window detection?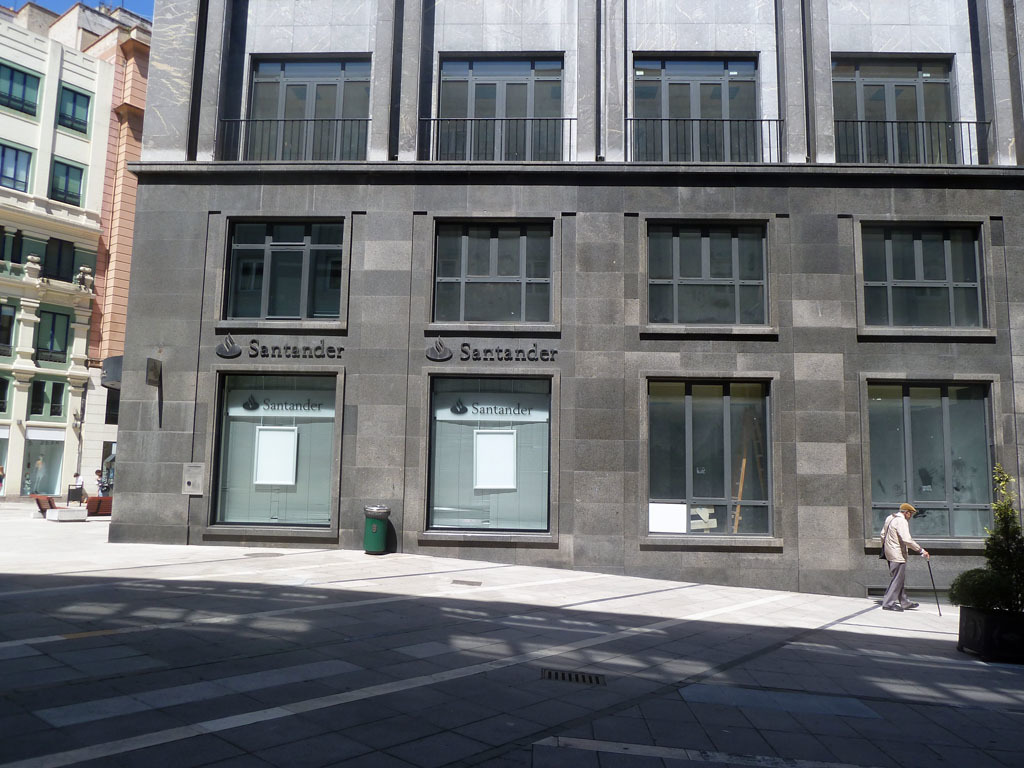
l=54, t=79, r=94, b=141
